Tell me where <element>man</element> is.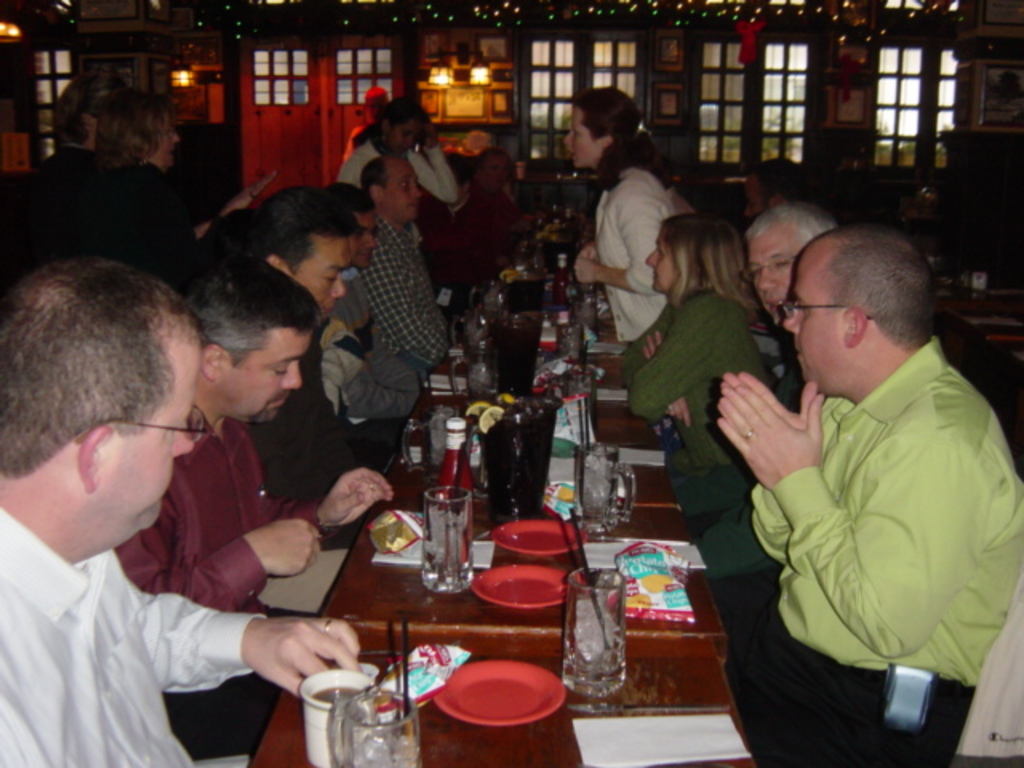
<element>man</element> is at <box>0,258,360,766</box>.
